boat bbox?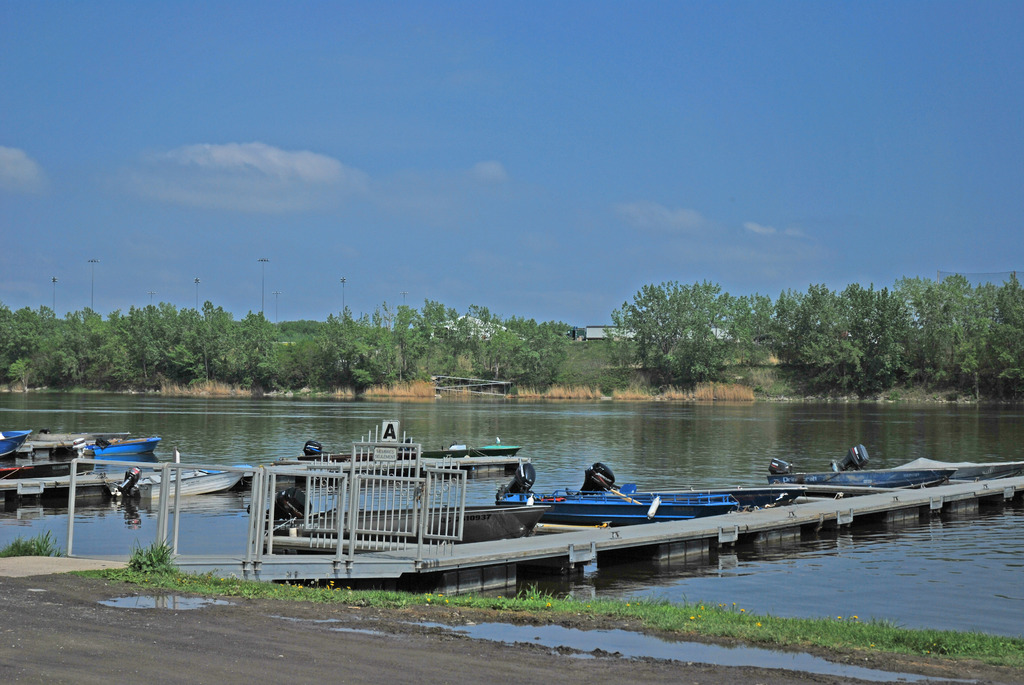
x1=74 y1=434 x2=161 y2=455
